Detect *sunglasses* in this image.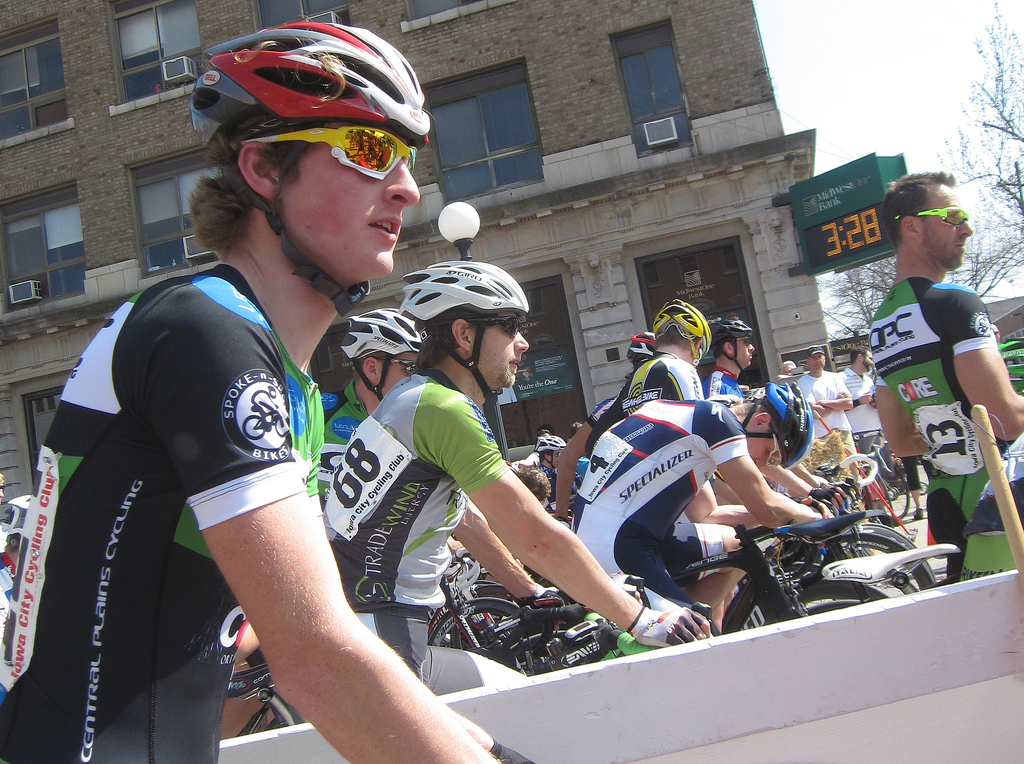
Detection: locate(893, 204, 969, 226).
